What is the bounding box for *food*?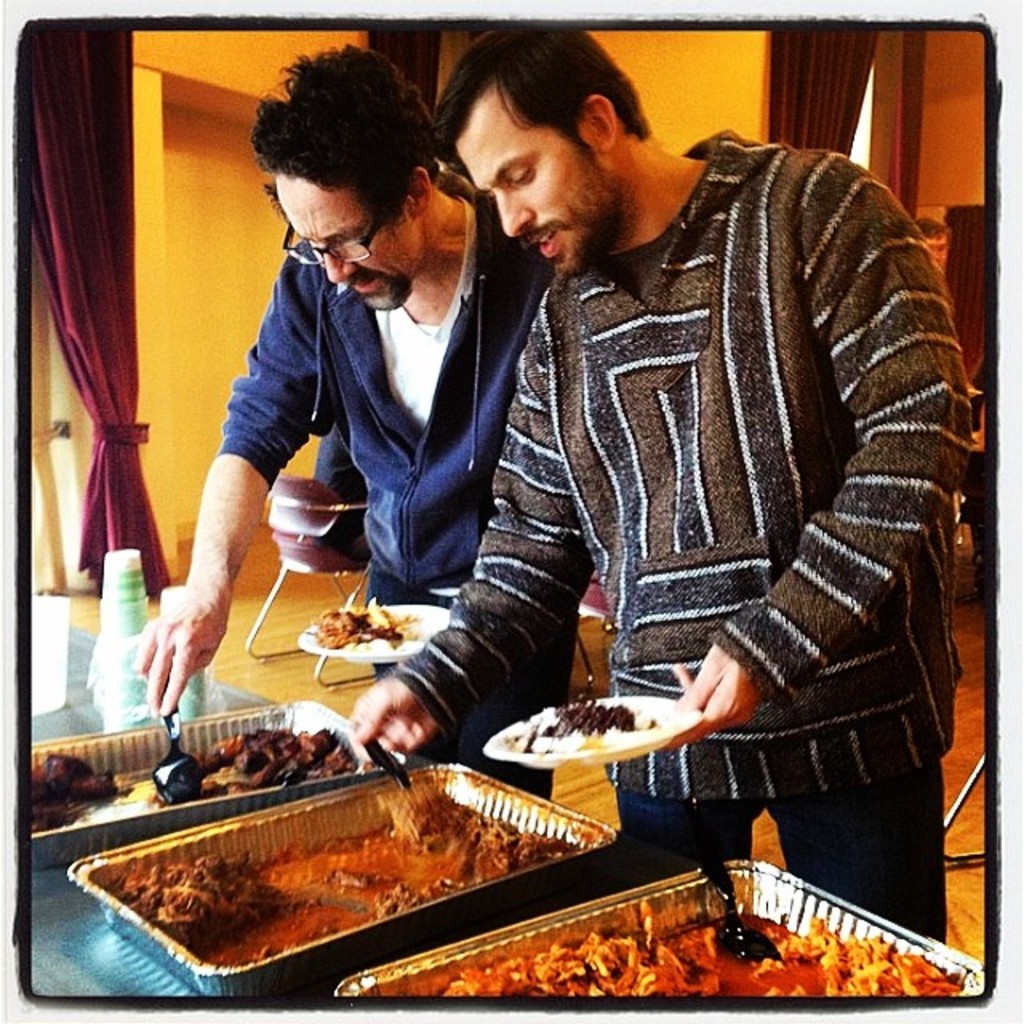
bbox=[110, 846, 286, 950].
